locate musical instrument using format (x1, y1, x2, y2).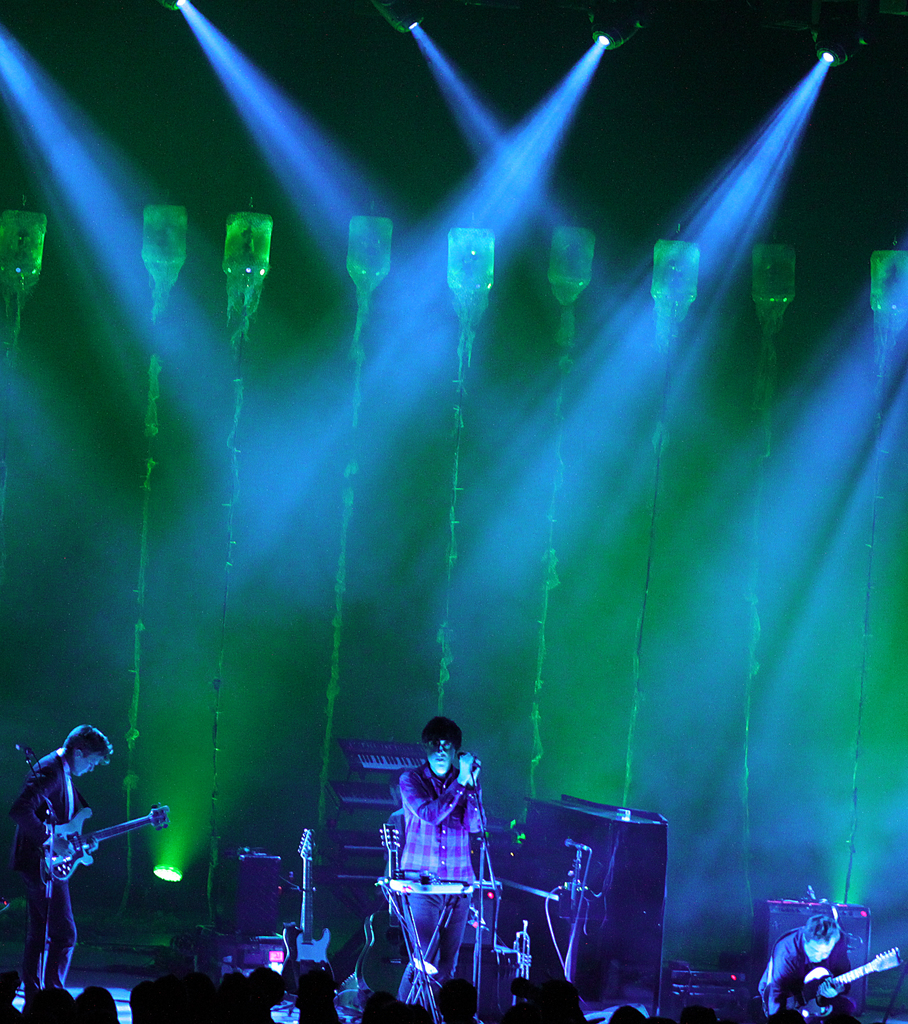
(40, 800, 172, 885).
